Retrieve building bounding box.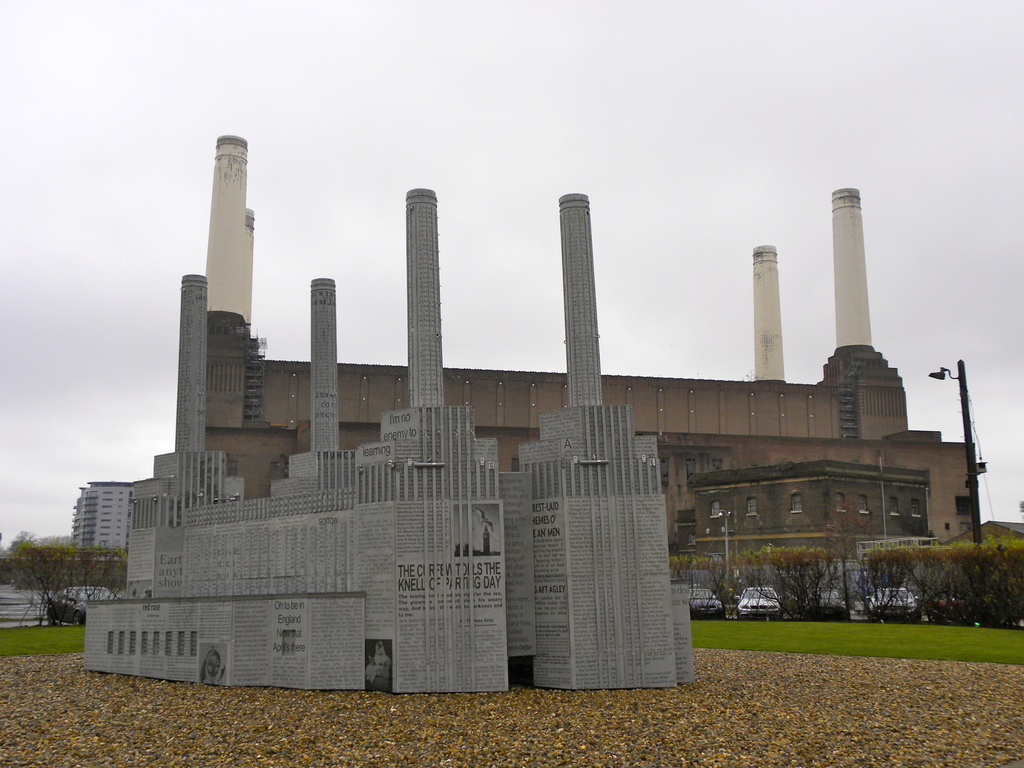
Bounding box: 70/482/132/550.
